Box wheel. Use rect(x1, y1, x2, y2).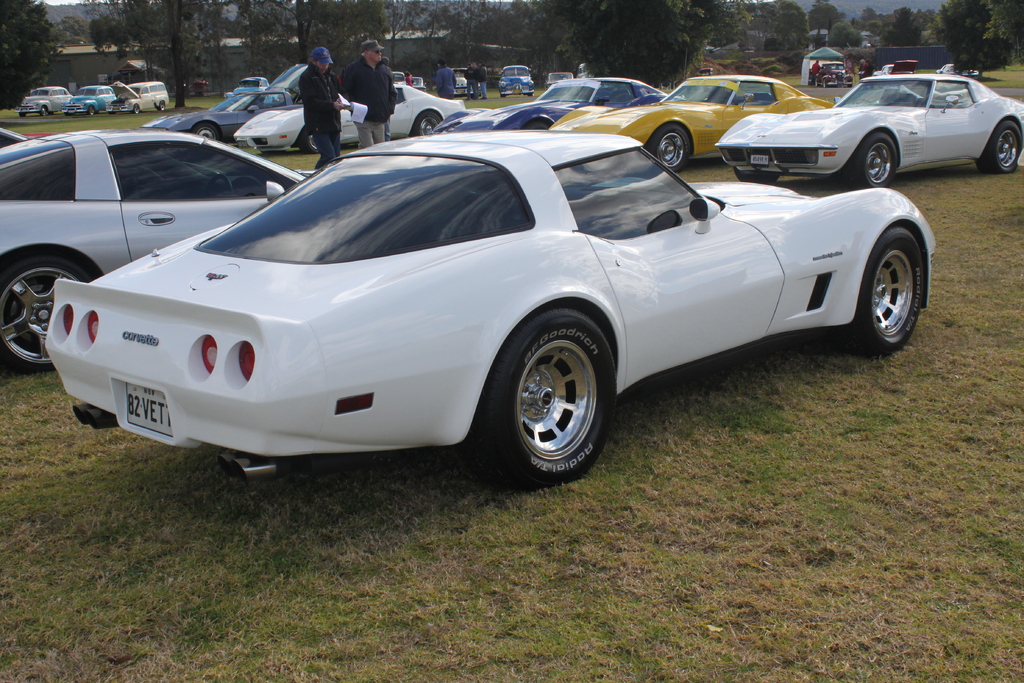
rect(159, 101, 164, 110).
